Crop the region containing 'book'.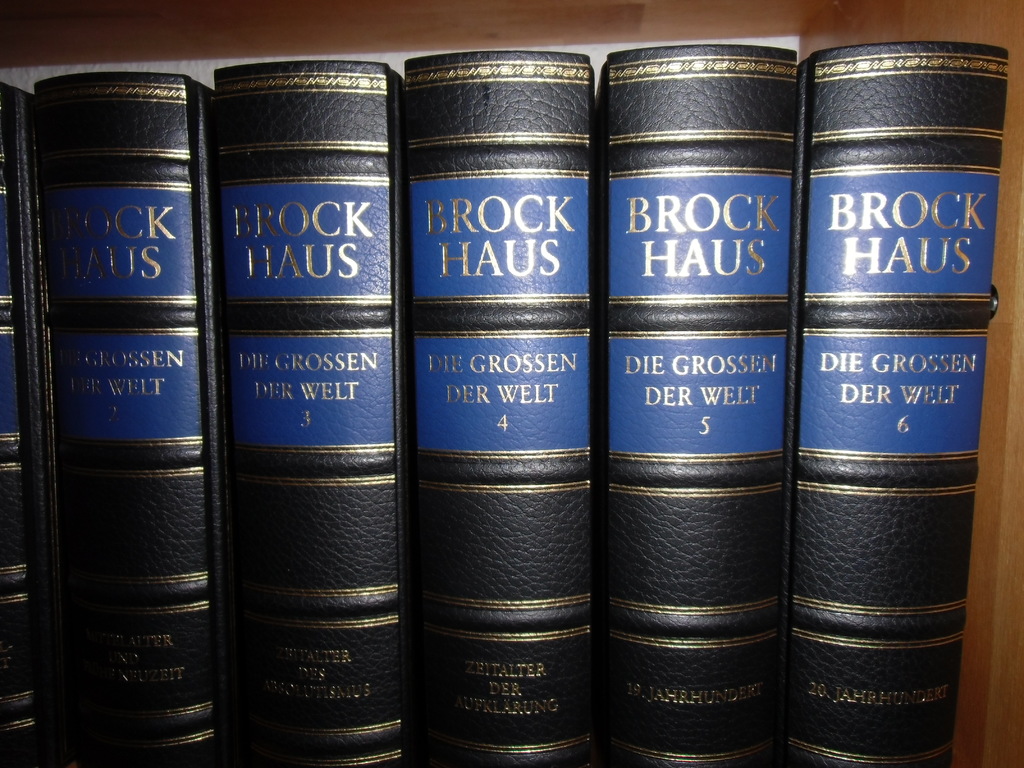
Crop region: rect(36, 65, 223, 767).
